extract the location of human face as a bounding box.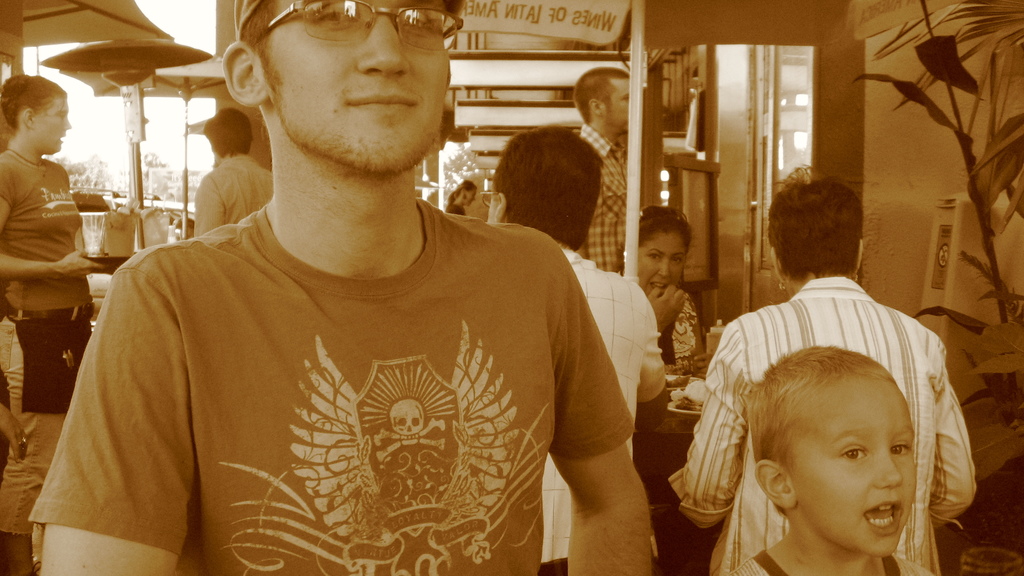
788 374 916 562.
